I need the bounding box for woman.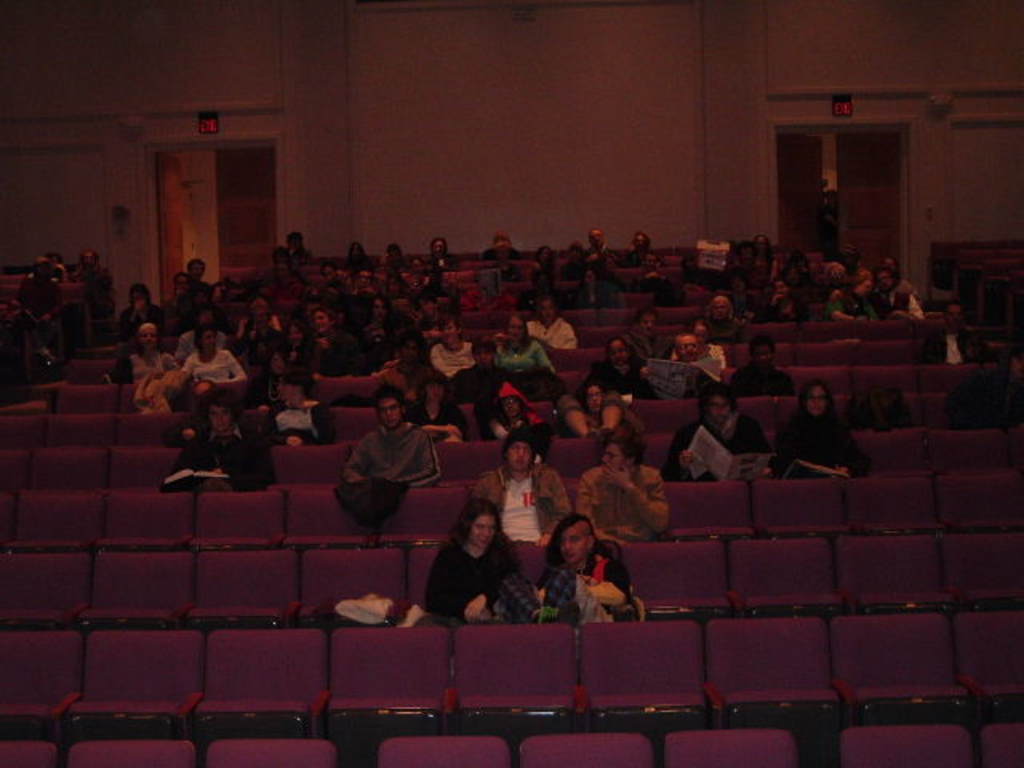
Here it is: 754:278:813:318.
